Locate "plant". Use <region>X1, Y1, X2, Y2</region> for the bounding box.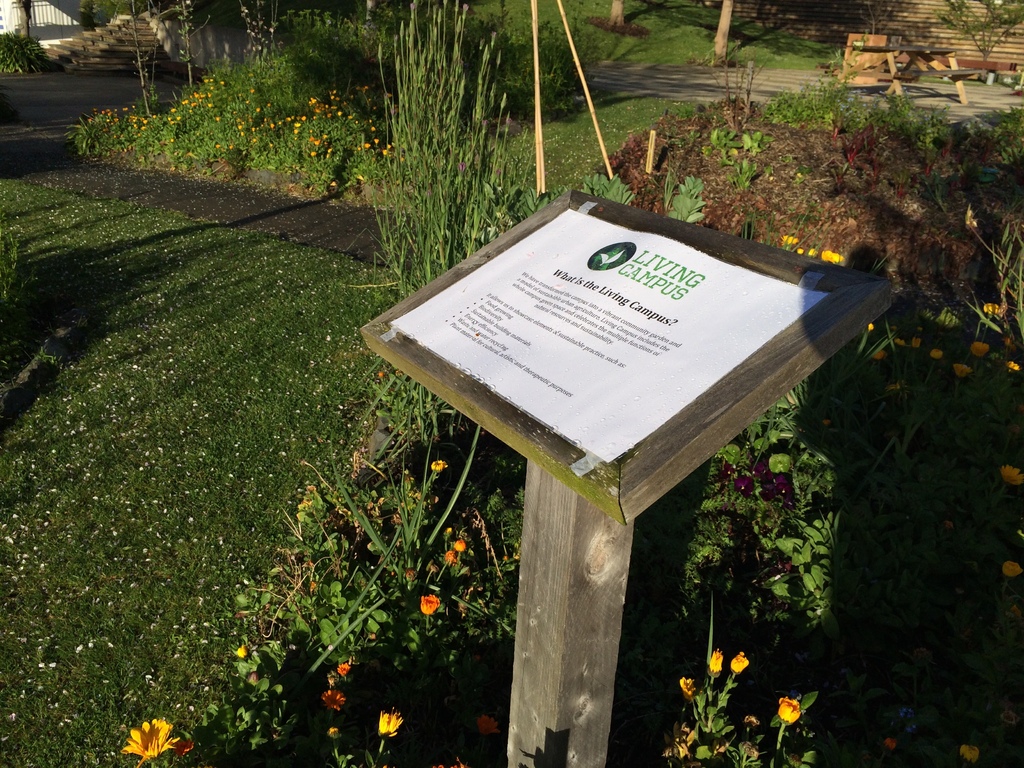
<region>0, 31, 57, 74</region>.
